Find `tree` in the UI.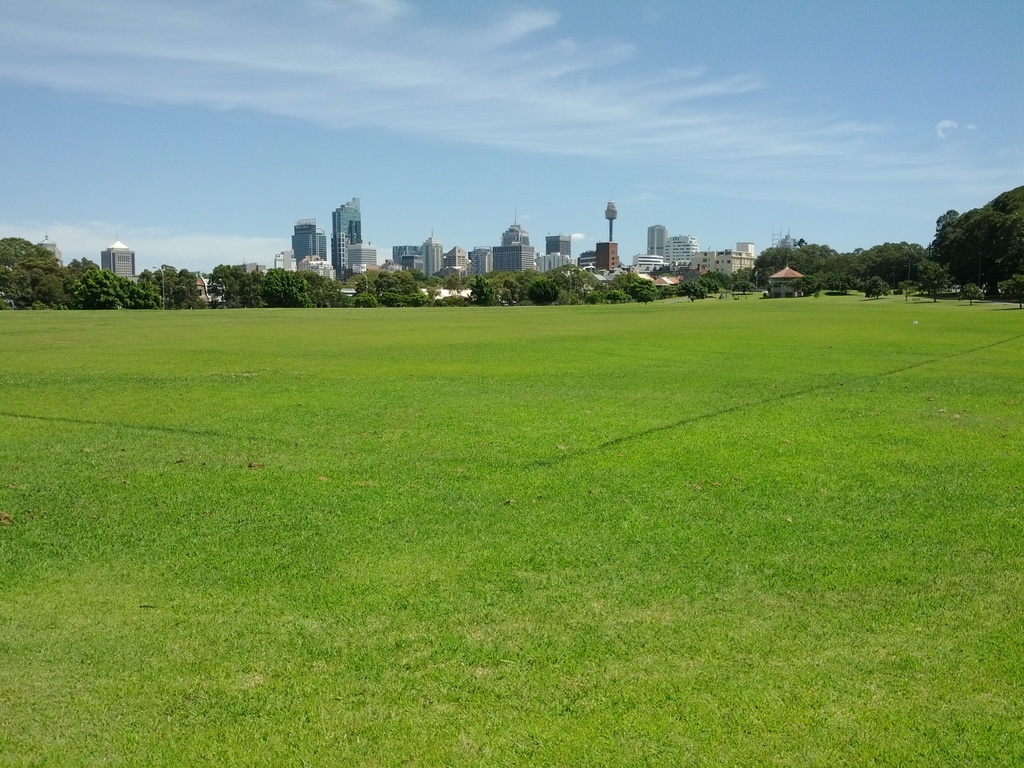
UI element at bbox=[445, 271, 469, 292].
